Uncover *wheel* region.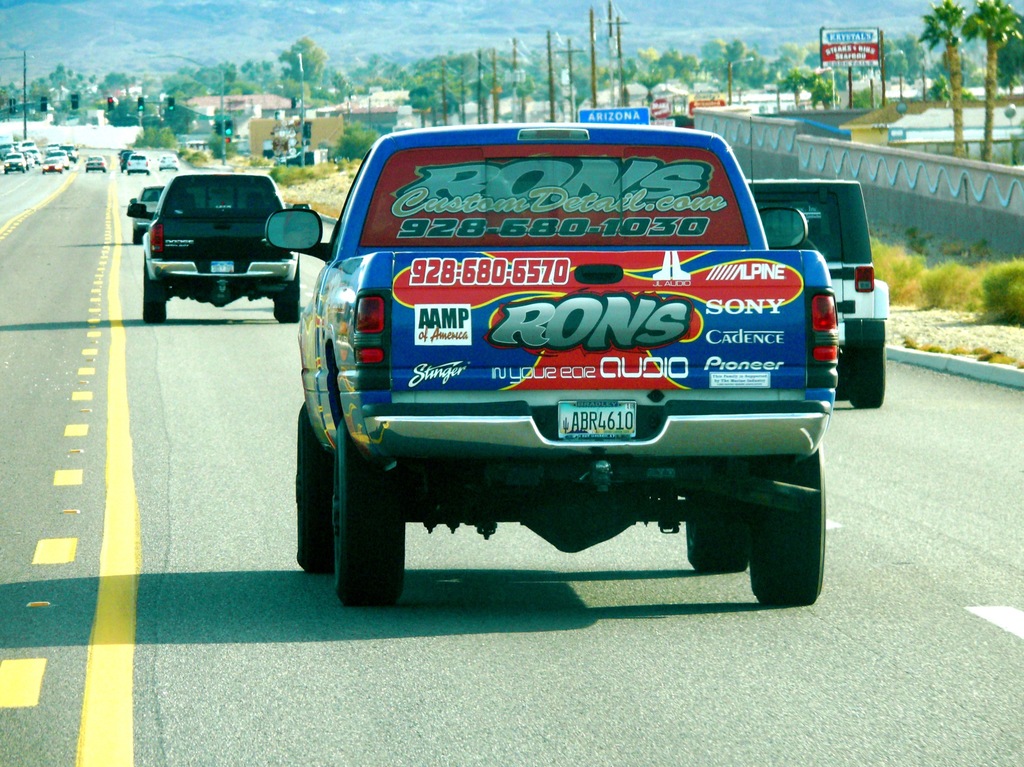
Uncovered: {"left": 751, "top": 444, "right": 830, "bottom": 609}.
